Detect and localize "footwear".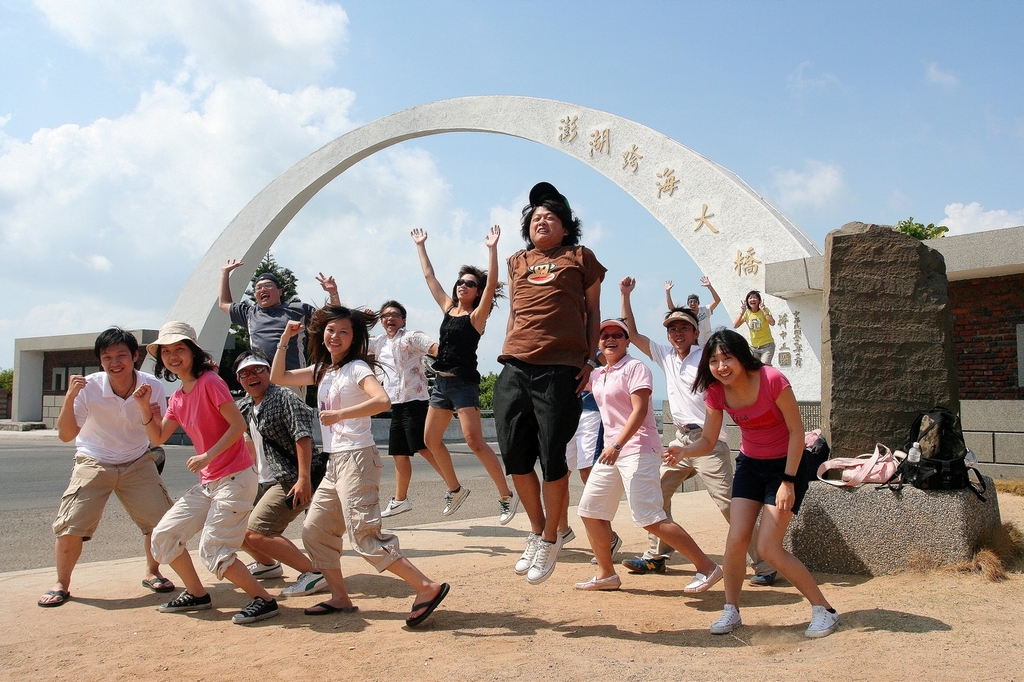
Localized at x1=244 y1=560 x2=281 y2=580.
